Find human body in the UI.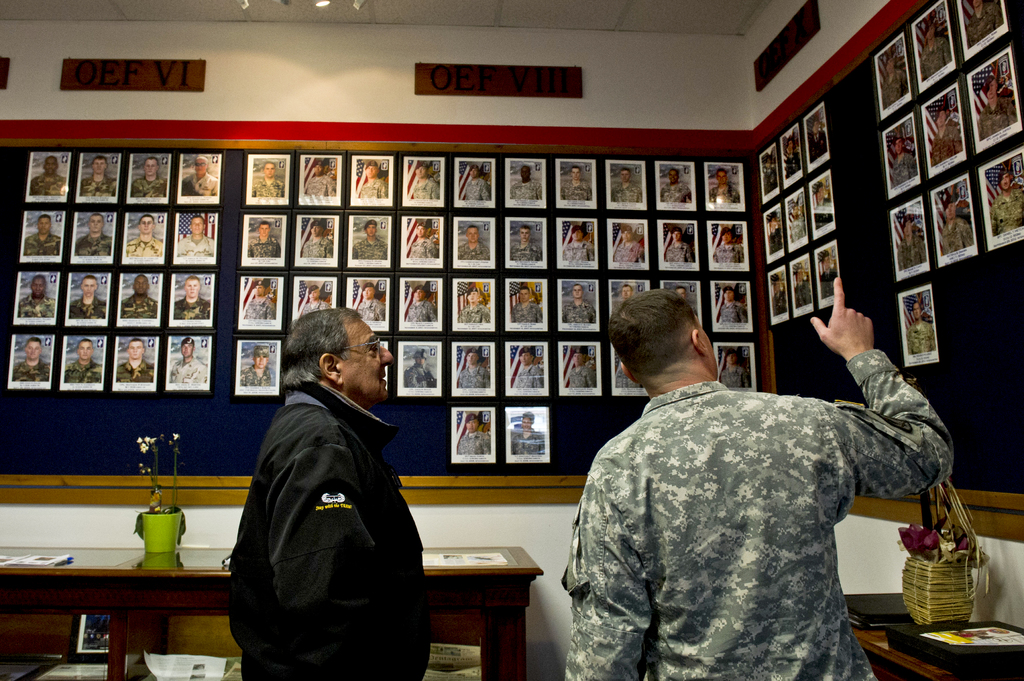
UI element at detection(61, 362, 102, 385).
